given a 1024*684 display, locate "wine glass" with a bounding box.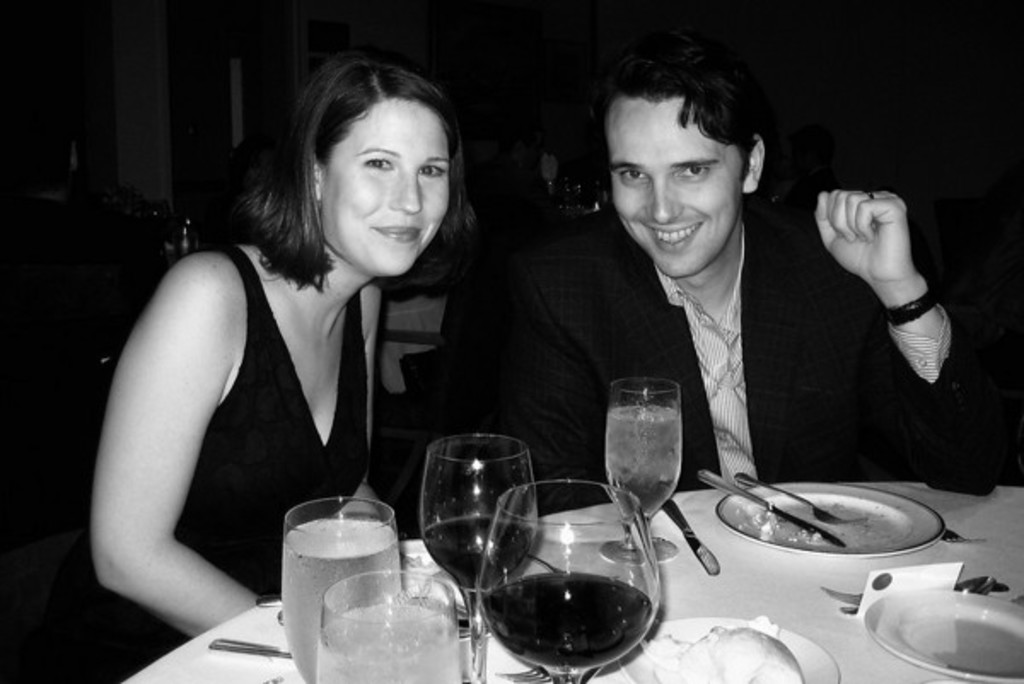
Located: bbox=(312, 571, 463, 682).
